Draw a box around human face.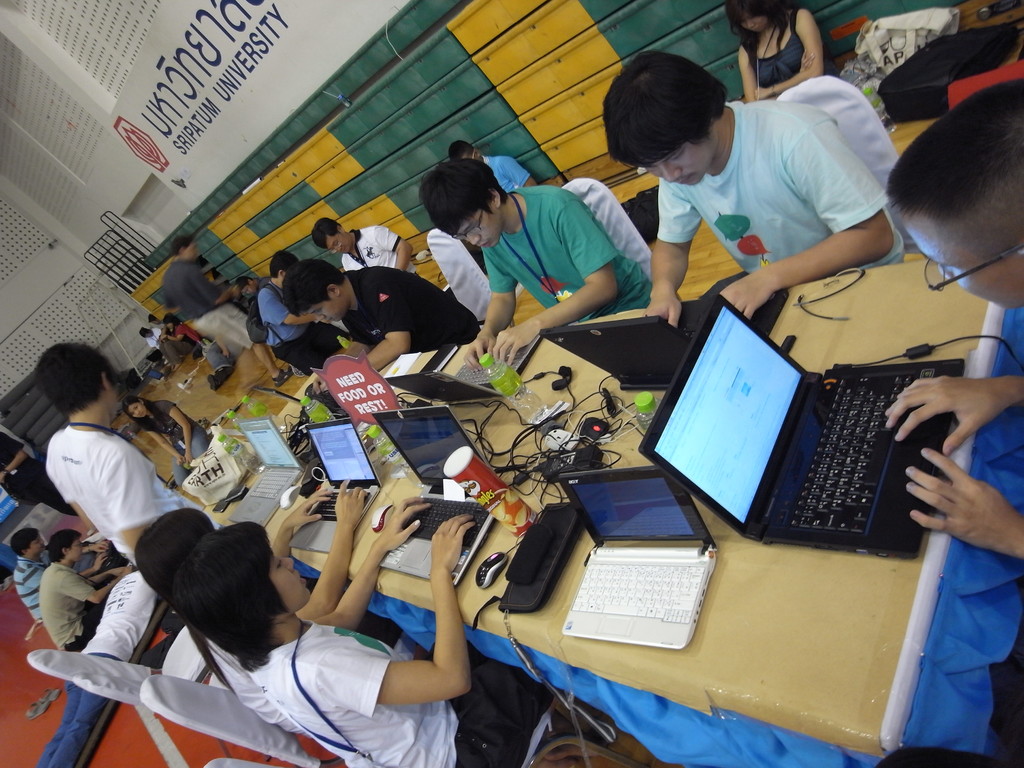
<region>266, 550, 306, 602</region>.
